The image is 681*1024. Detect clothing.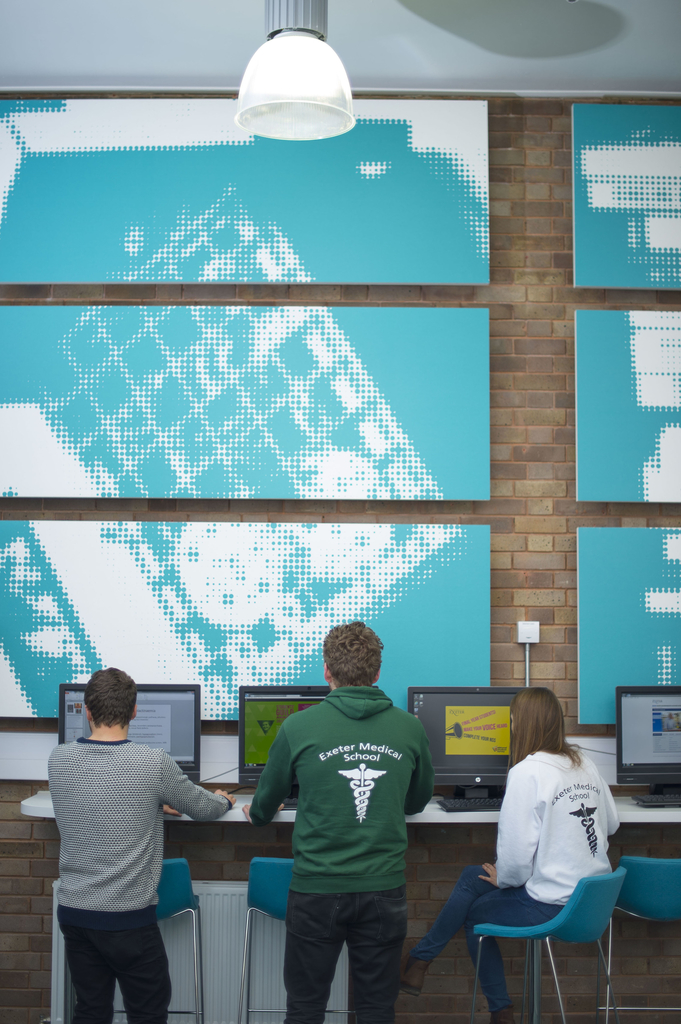
Detection: l=410, t=750, r=624, b=1012.
